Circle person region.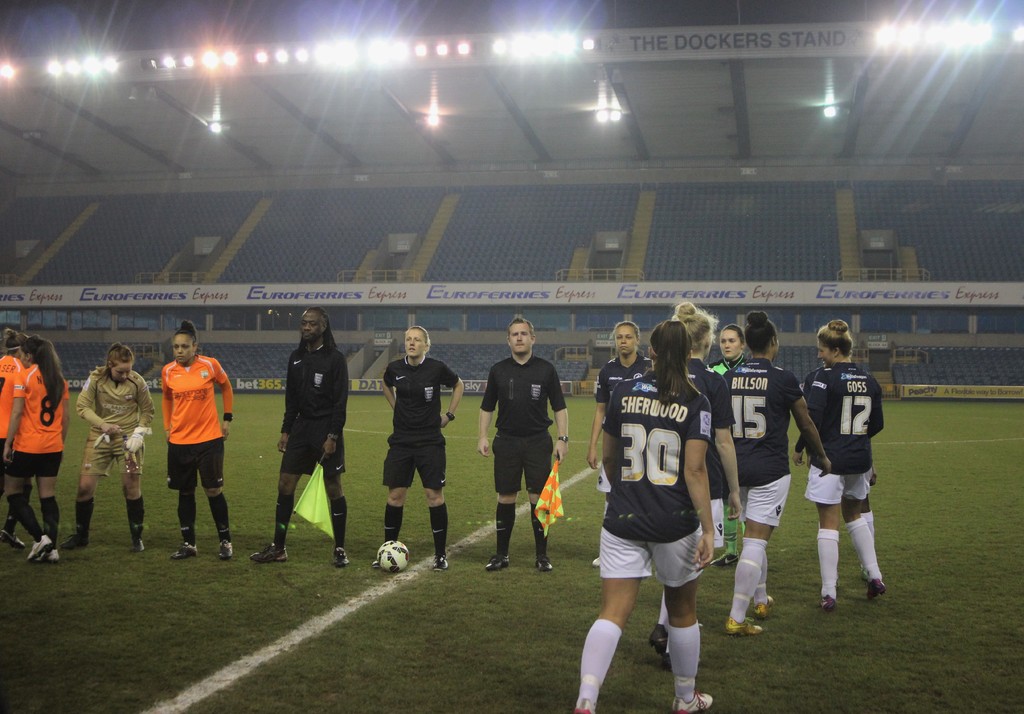
Region: (247, 309, 351, 565).
